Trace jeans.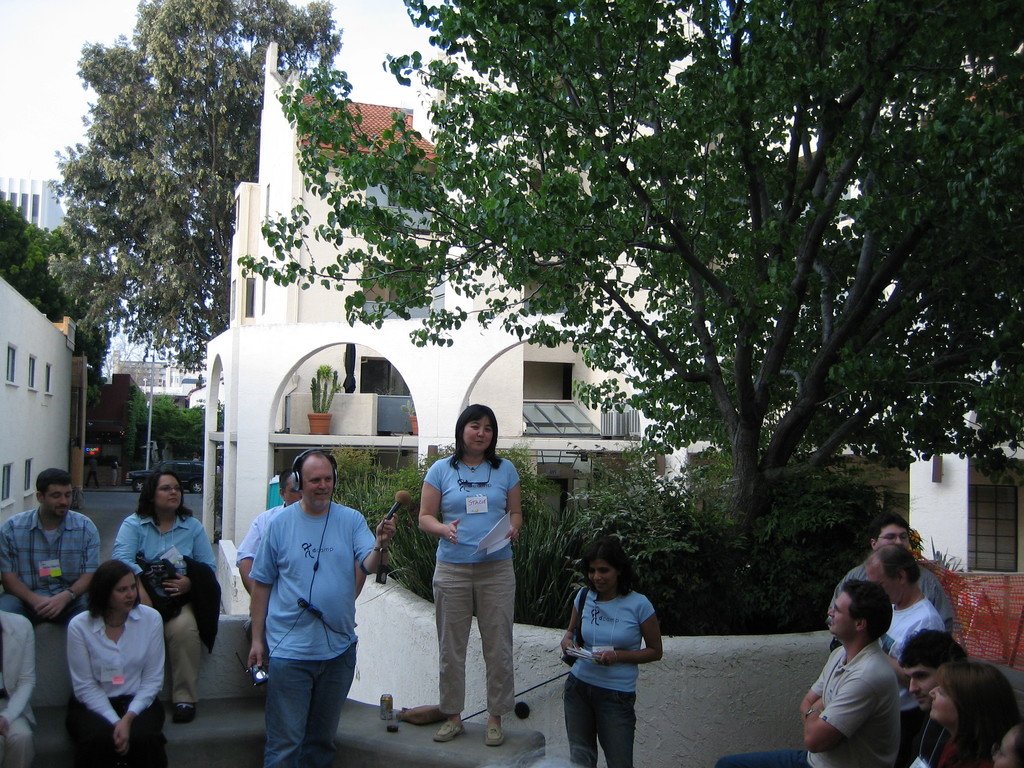
Traced to <box>244,663,341,749</box>.
